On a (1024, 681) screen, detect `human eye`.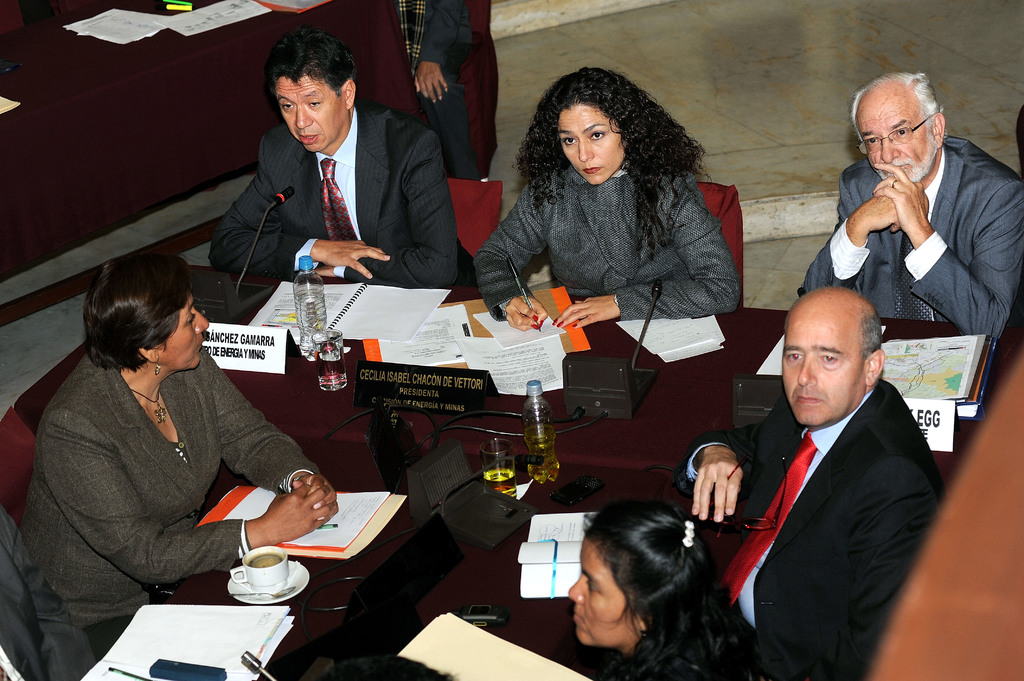
<bbox>305, 99, 323, 109</bbox>.
